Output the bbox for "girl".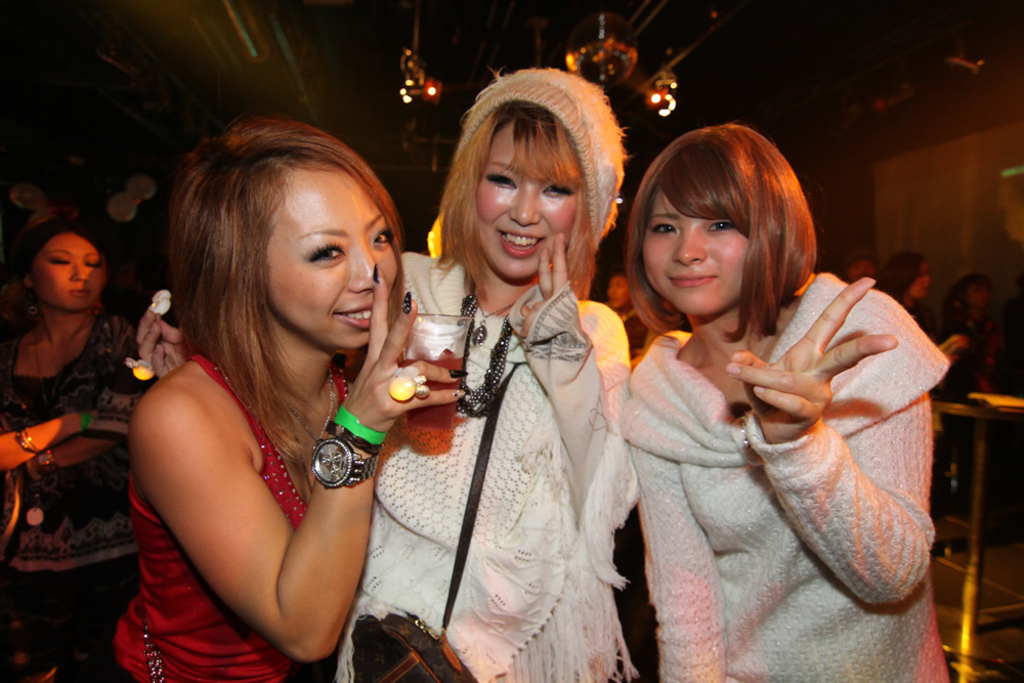
<box>121,113,470,682</box>.
